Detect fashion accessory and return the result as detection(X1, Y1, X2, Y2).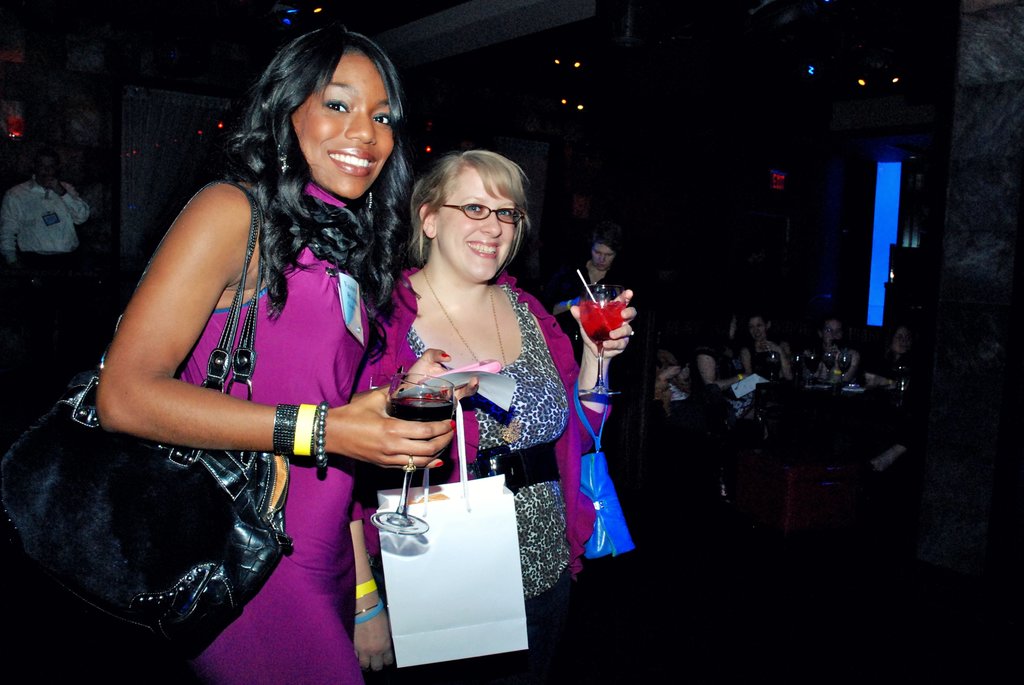
detection(355, 599, 383, 629).
